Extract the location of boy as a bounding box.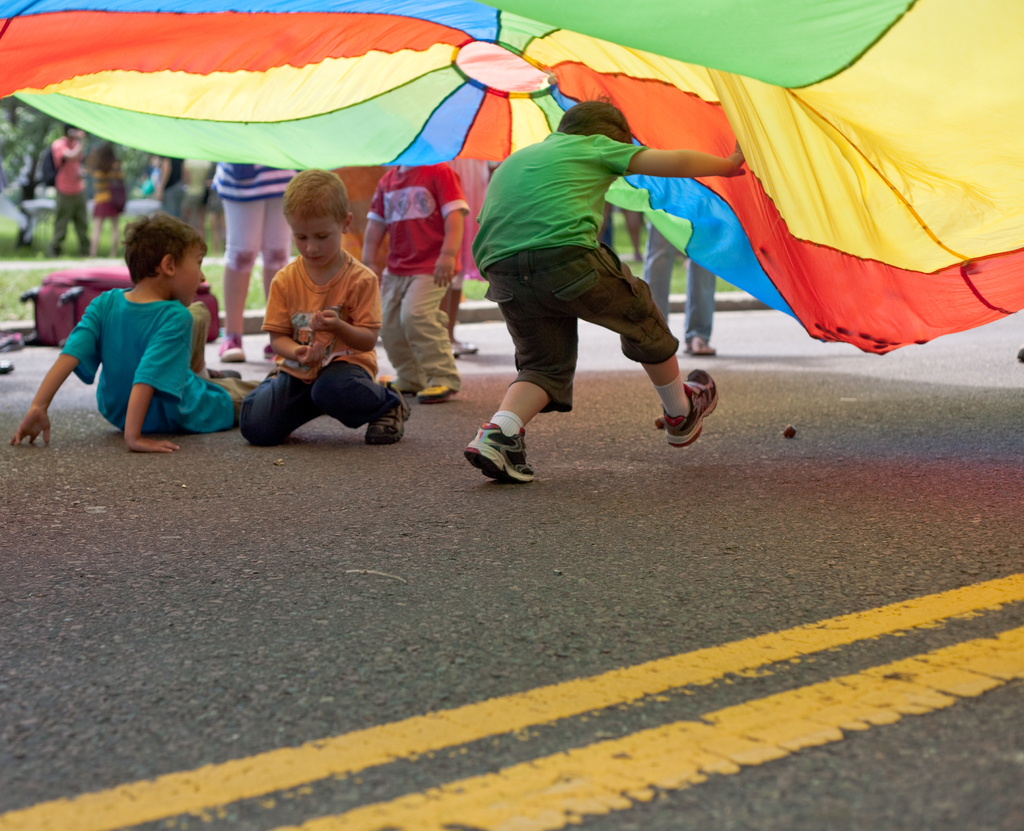
select_region(355, 168, 474, 398).
